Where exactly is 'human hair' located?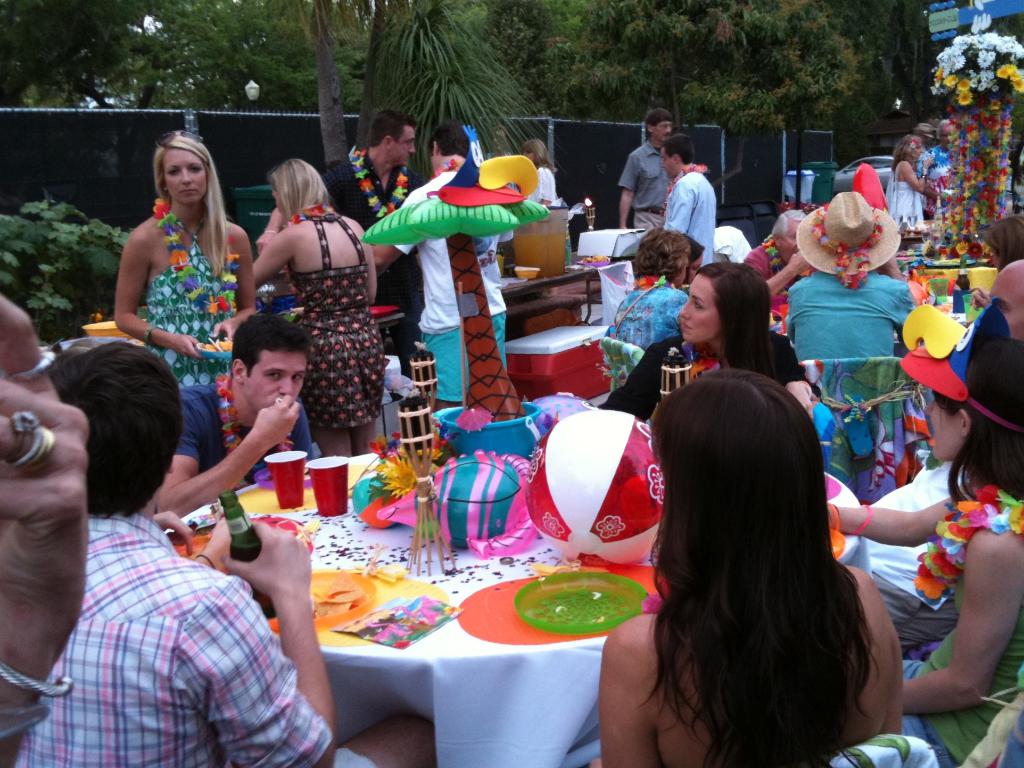
Its bounding box is {"left": 634, "top": 353, "right": 891, "bottom": 767}.
